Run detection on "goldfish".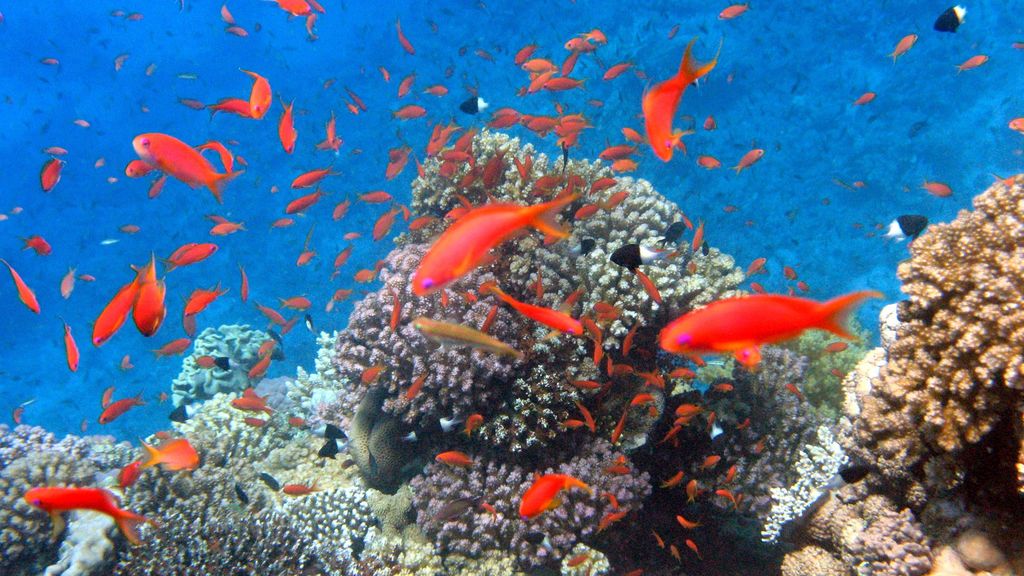
Result: left=298, top=253, right=315, bottom=266.
